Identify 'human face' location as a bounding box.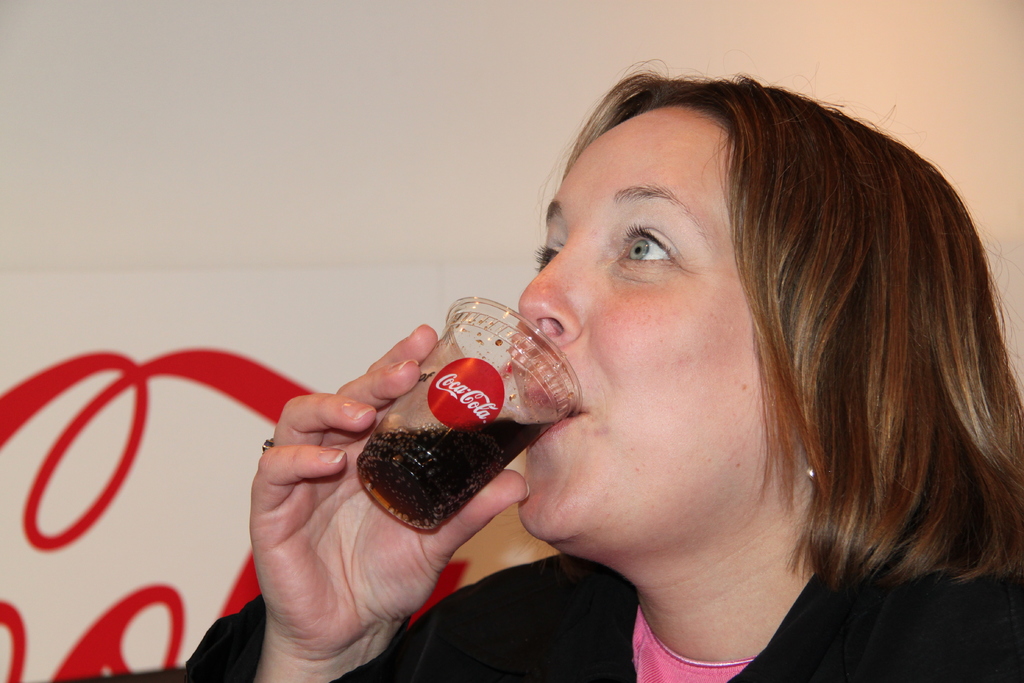
515:104:804:541.
